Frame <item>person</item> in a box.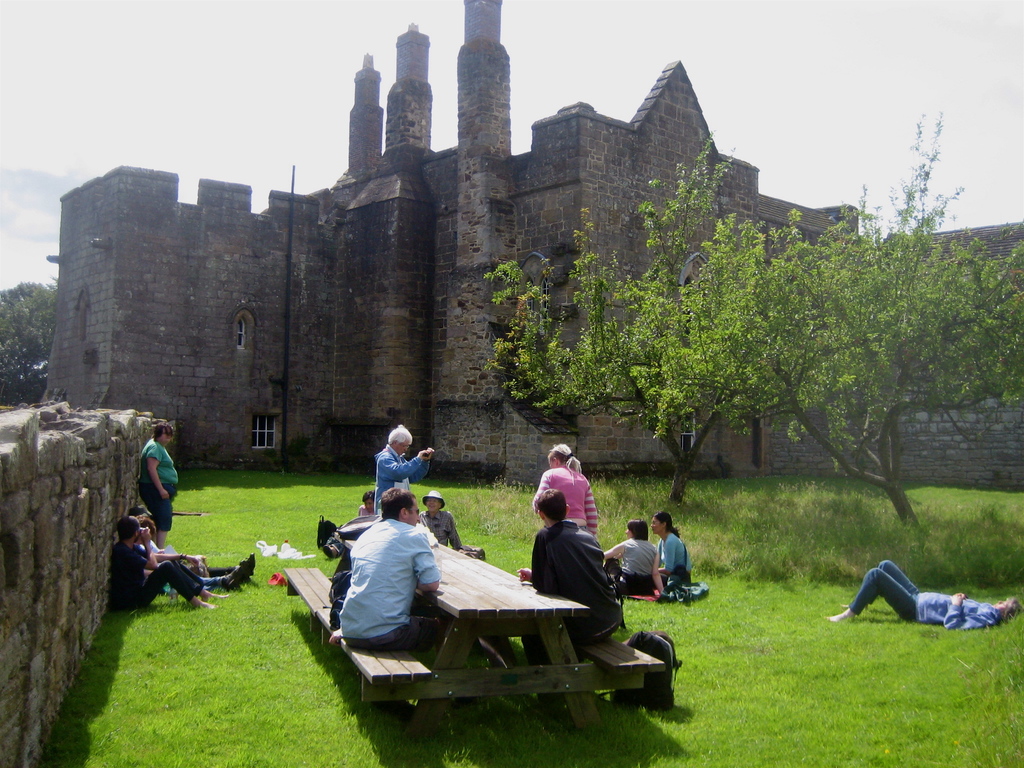
crop(134, 420, 182, 534).
